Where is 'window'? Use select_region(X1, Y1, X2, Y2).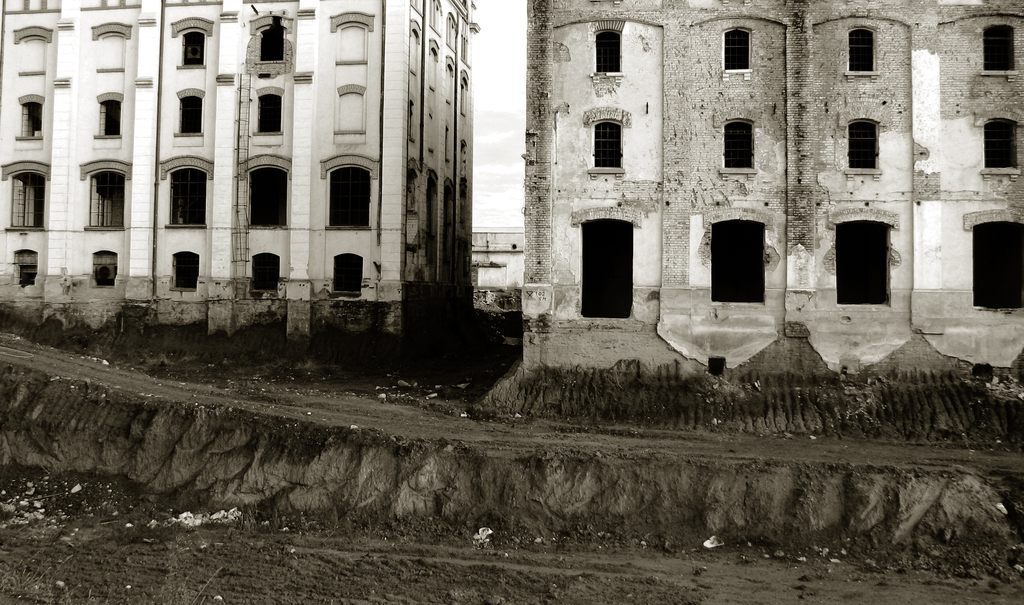
select_region(10, 172, 46, 227).
